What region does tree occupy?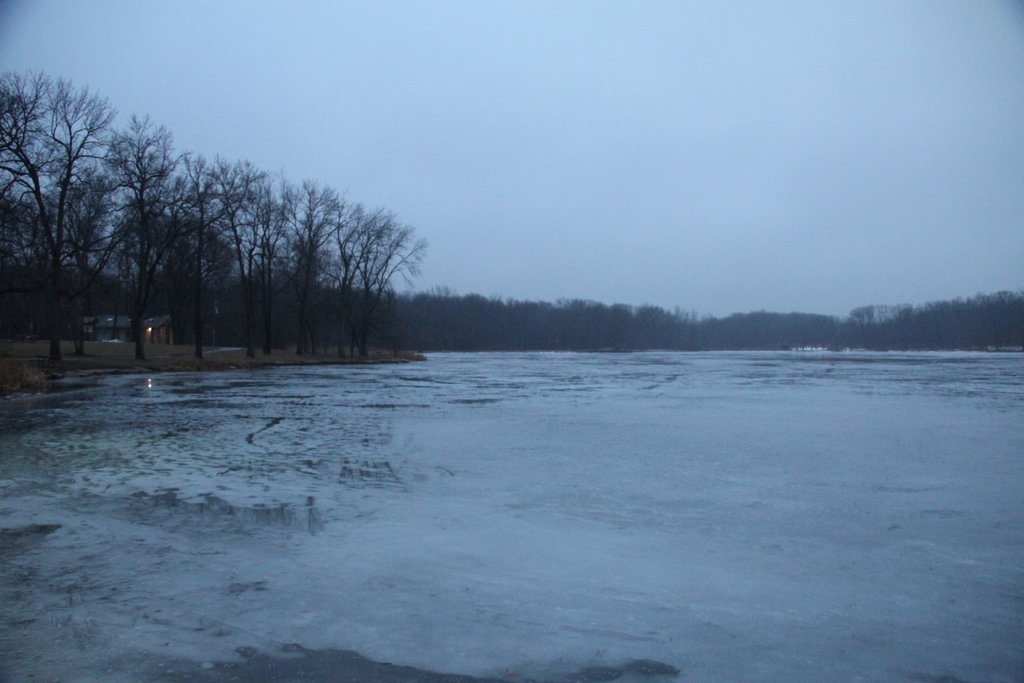
pyautogui.locateOnScreen(0, 69, 433, 369).
